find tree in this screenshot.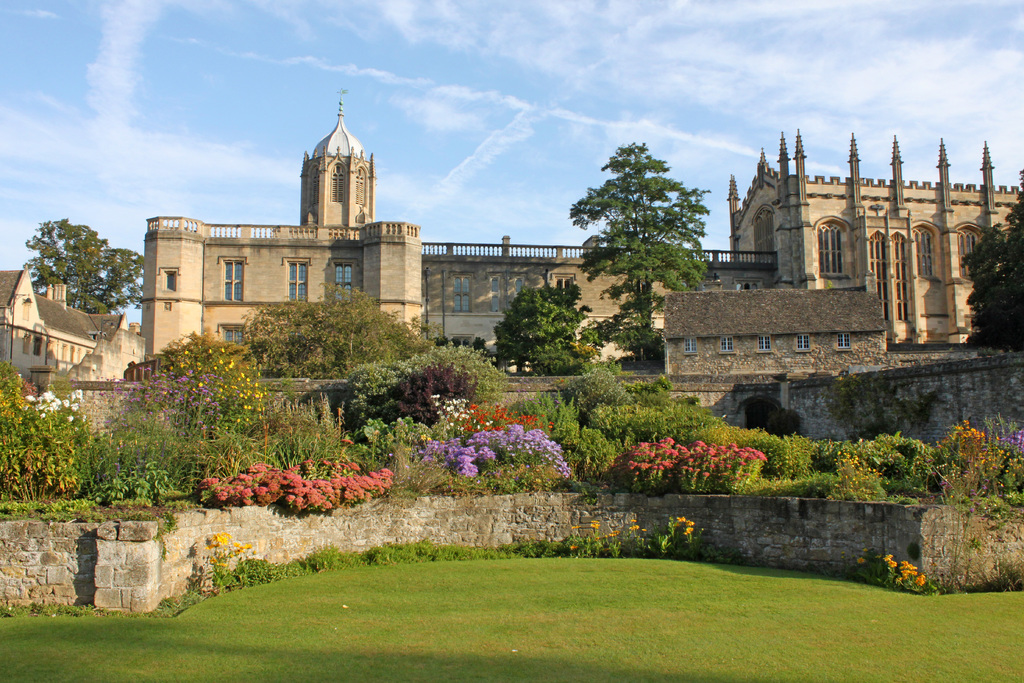
The bounding box for tree is {"x1": 141, "y1": 331, "x2": 257, "y2": 382}.
